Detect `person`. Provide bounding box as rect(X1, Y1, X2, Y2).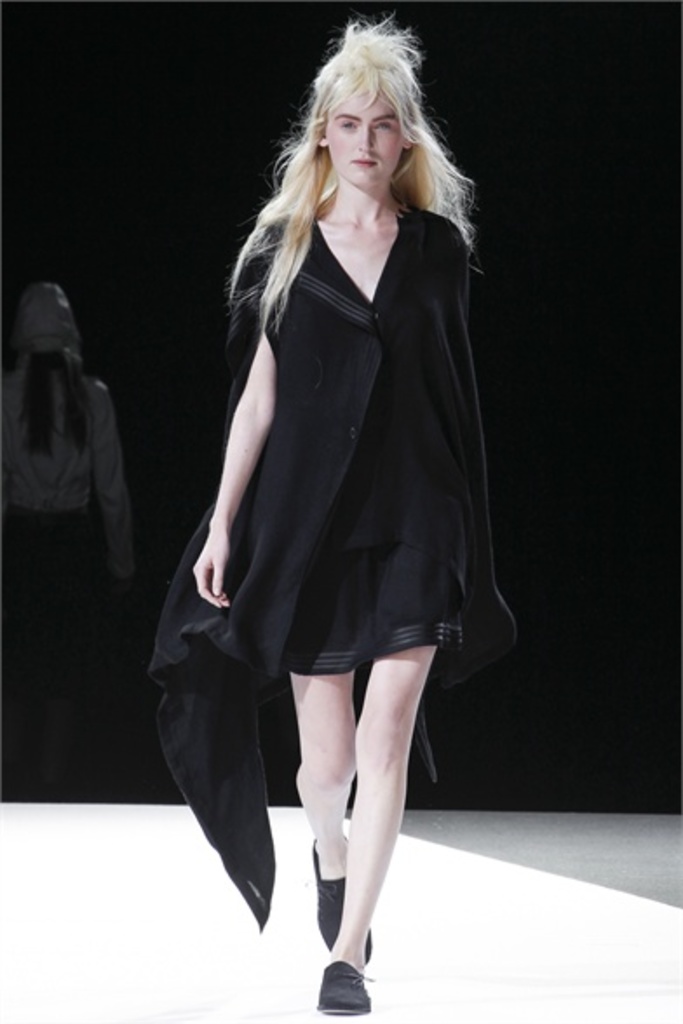
rect(0, 286, 139, 796).
